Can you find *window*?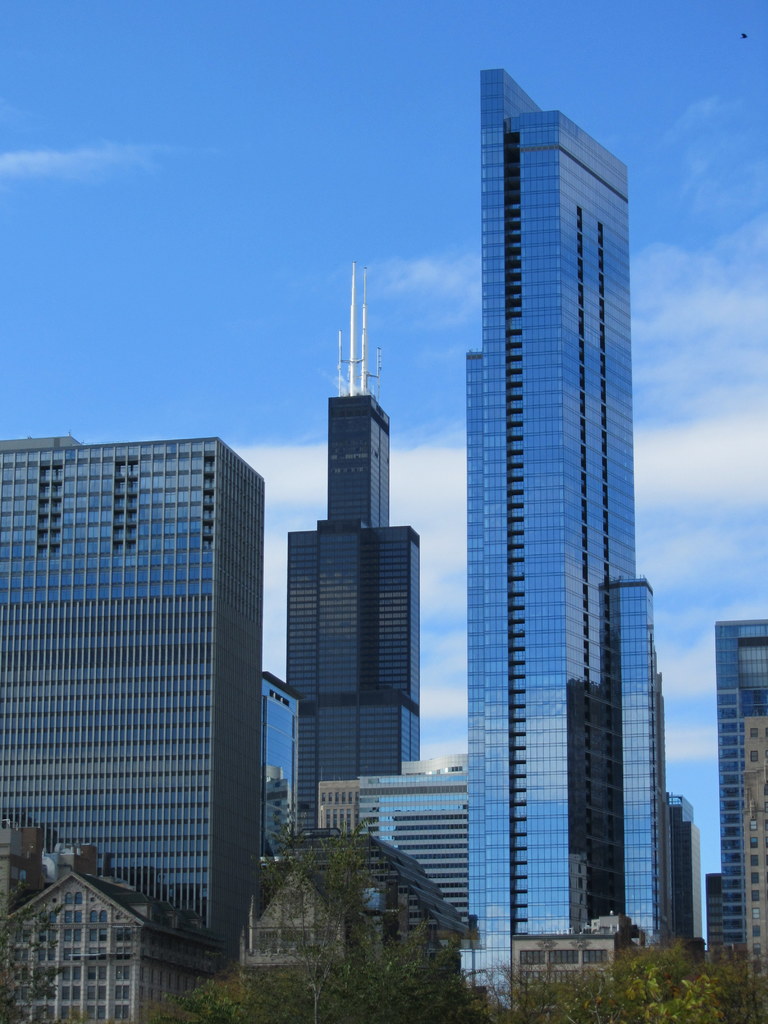
Yes, bounding box: region(29, 977, 59, 1002).
